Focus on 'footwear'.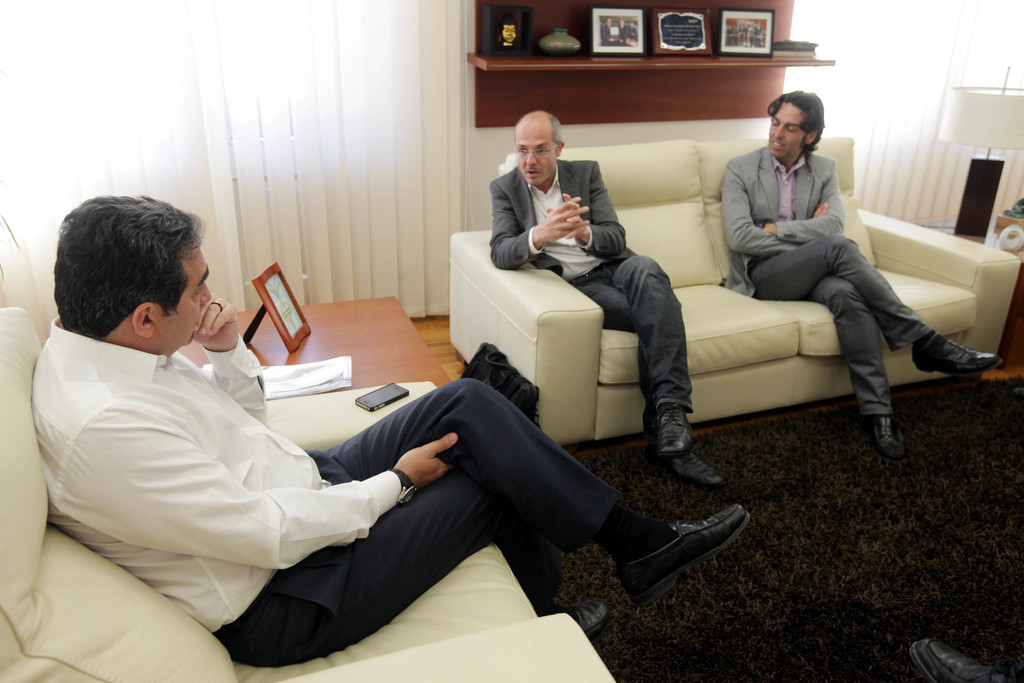
Focused at 906, 336, 1000, 383.
